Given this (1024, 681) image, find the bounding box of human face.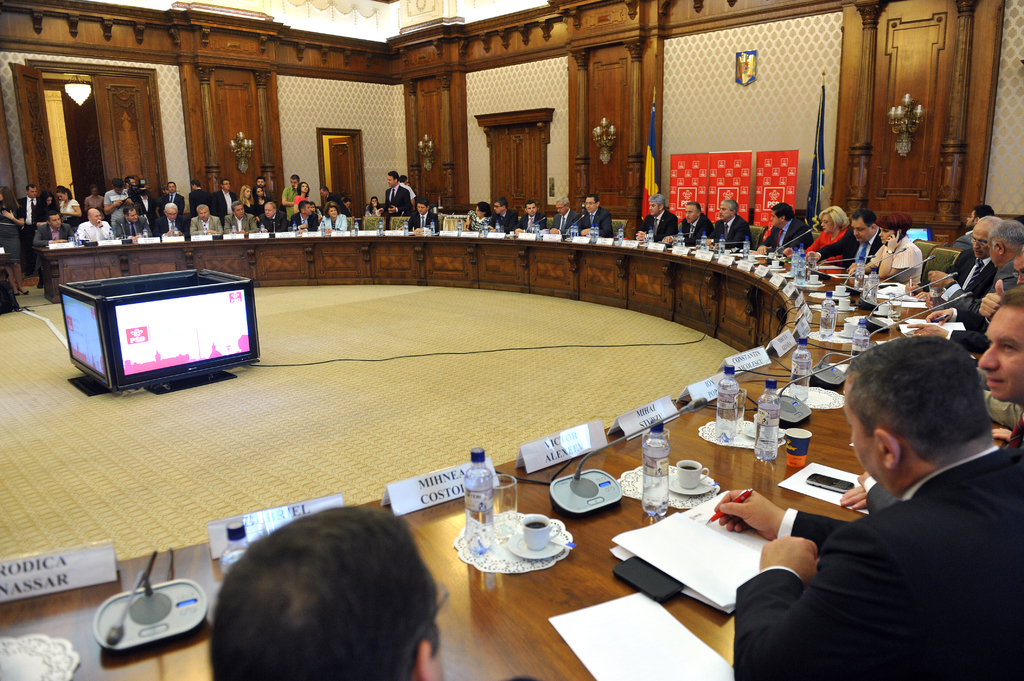
{"left": 369, "top": 195, "right": 382, "bottom": 205}.
